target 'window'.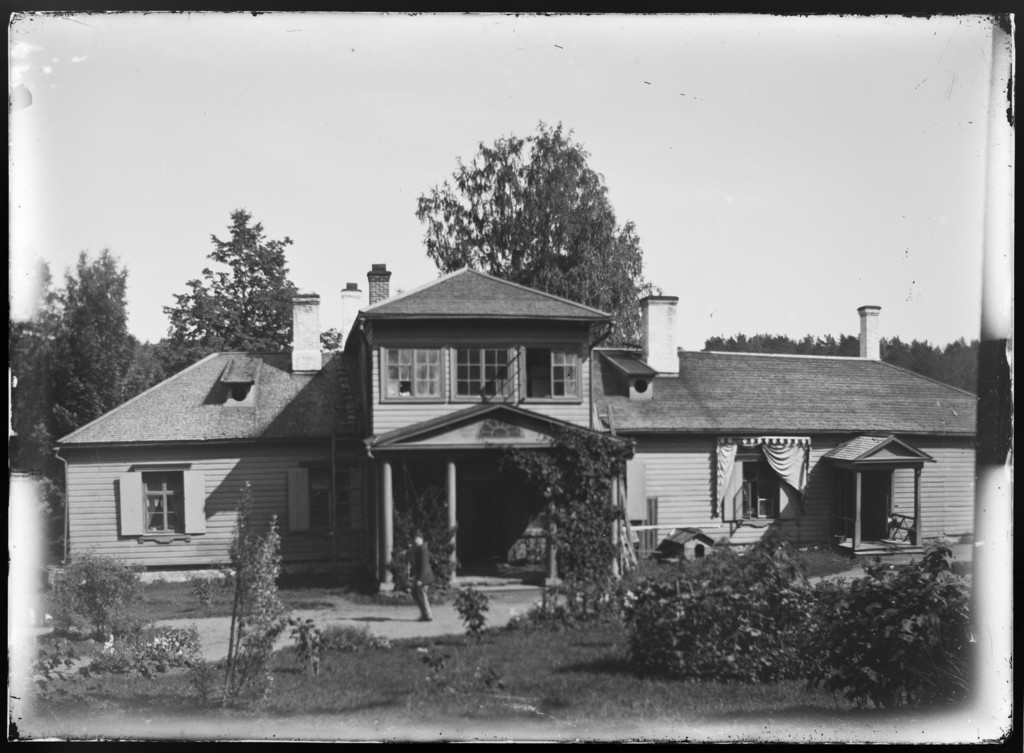
Target region: 118 464 204 543.
